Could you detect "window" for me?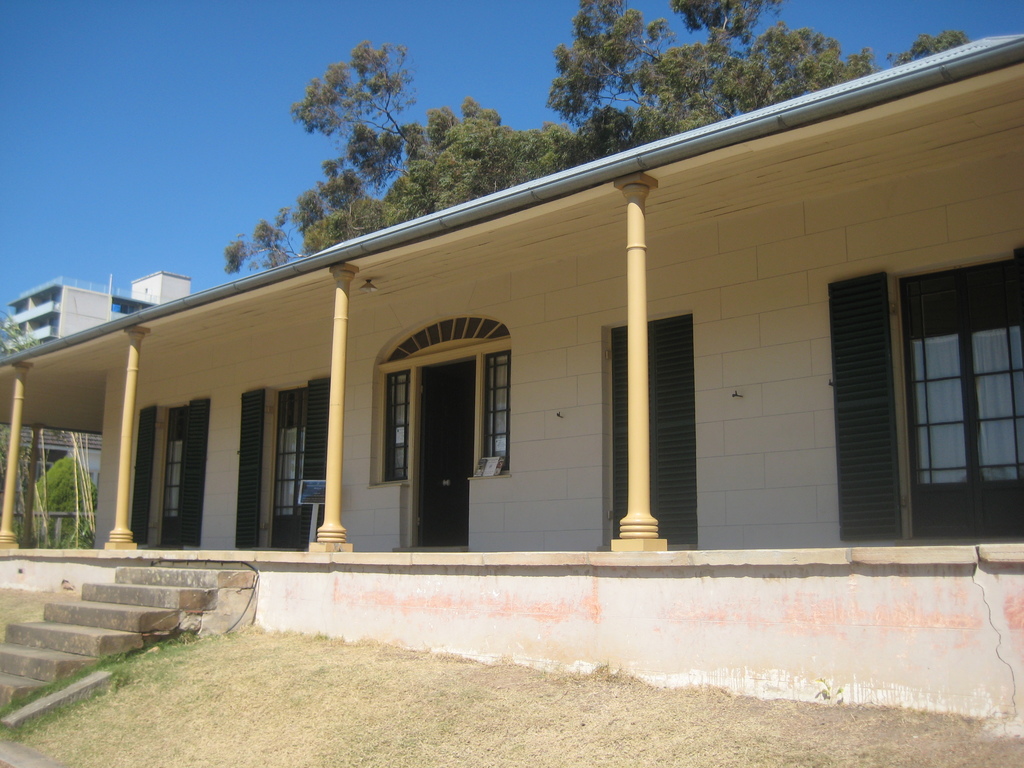
Detection result: select_region(14, 442, 67, 484).
